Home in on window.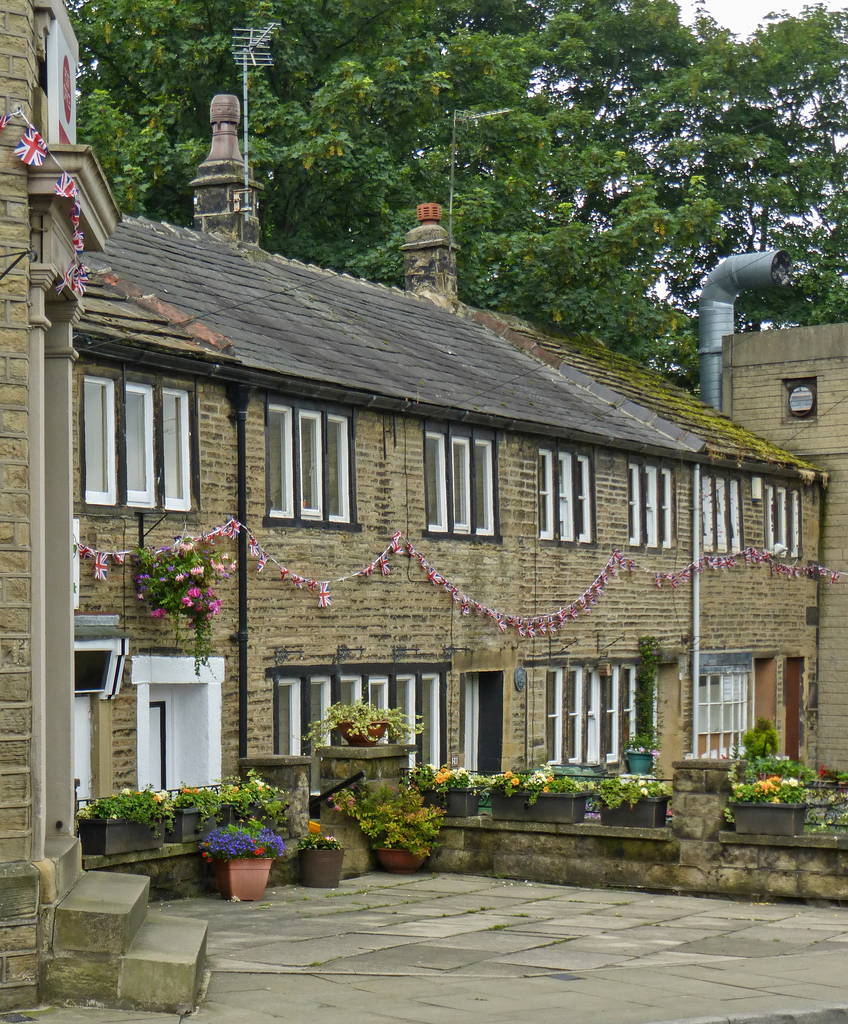
Homed in at [x1=427, y1=429, x2=444, y2=527].
